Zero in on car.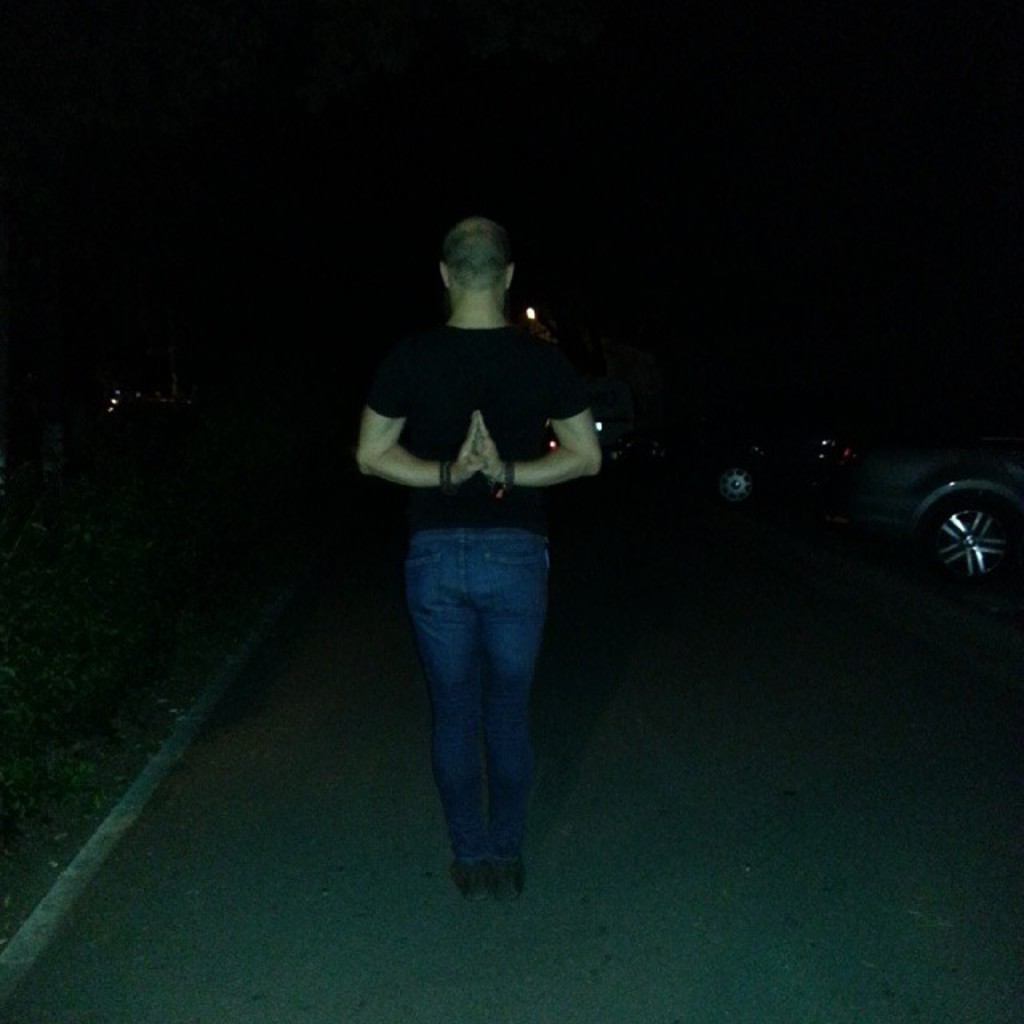
Zeroed in: bbox=[832, 429, 1014, 597].
